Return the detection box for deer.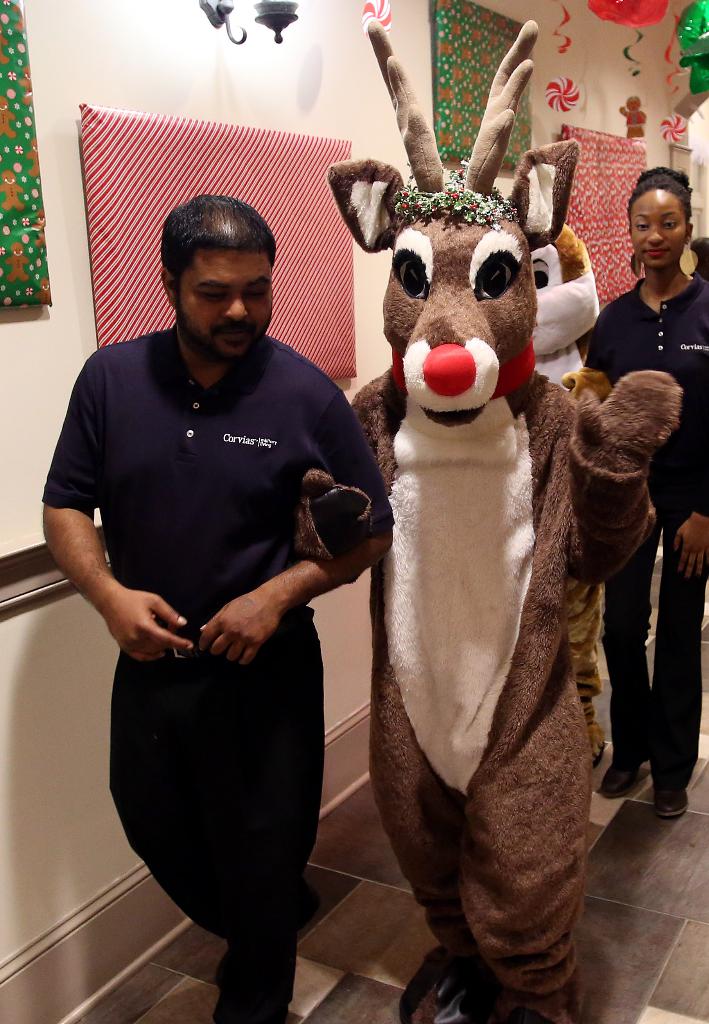
BBox(309, 20, 680, 1023).
